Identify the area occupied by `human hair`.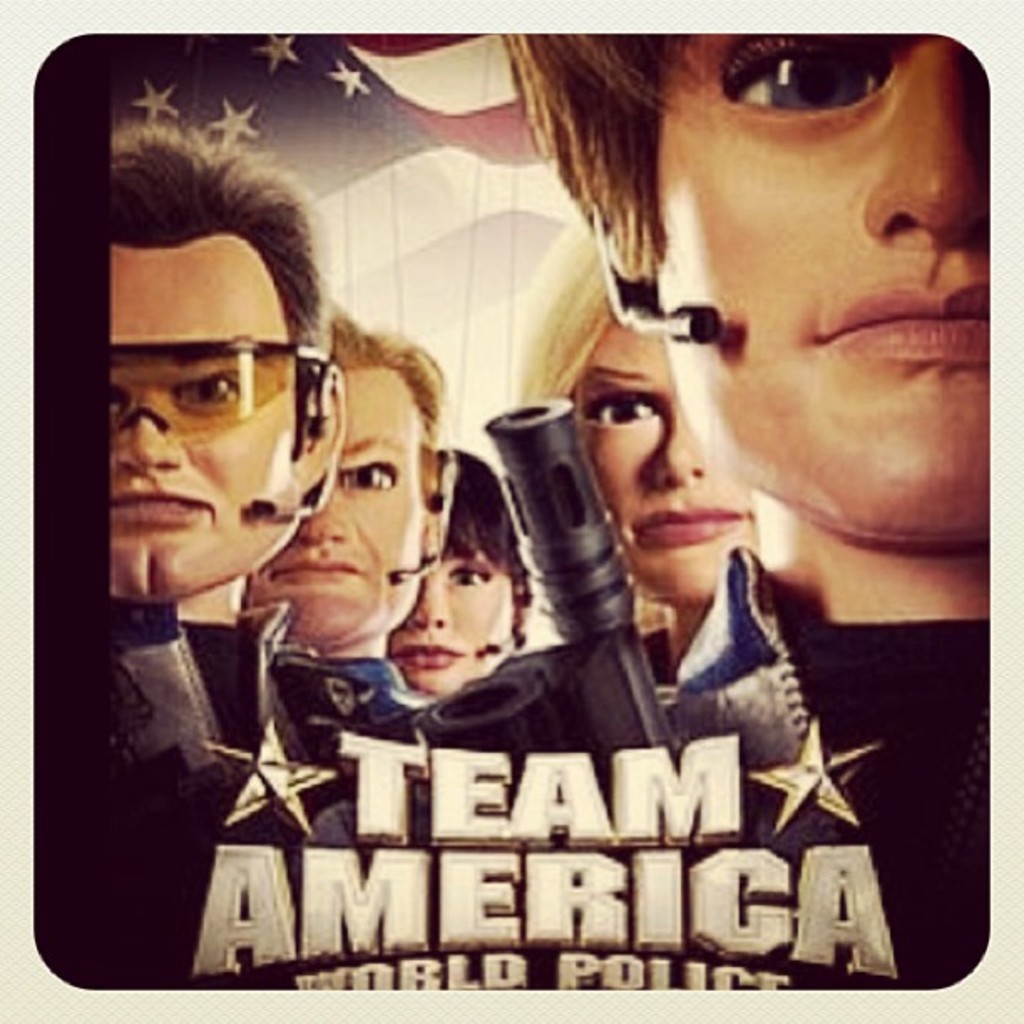
Area: 428,448,535,634.
